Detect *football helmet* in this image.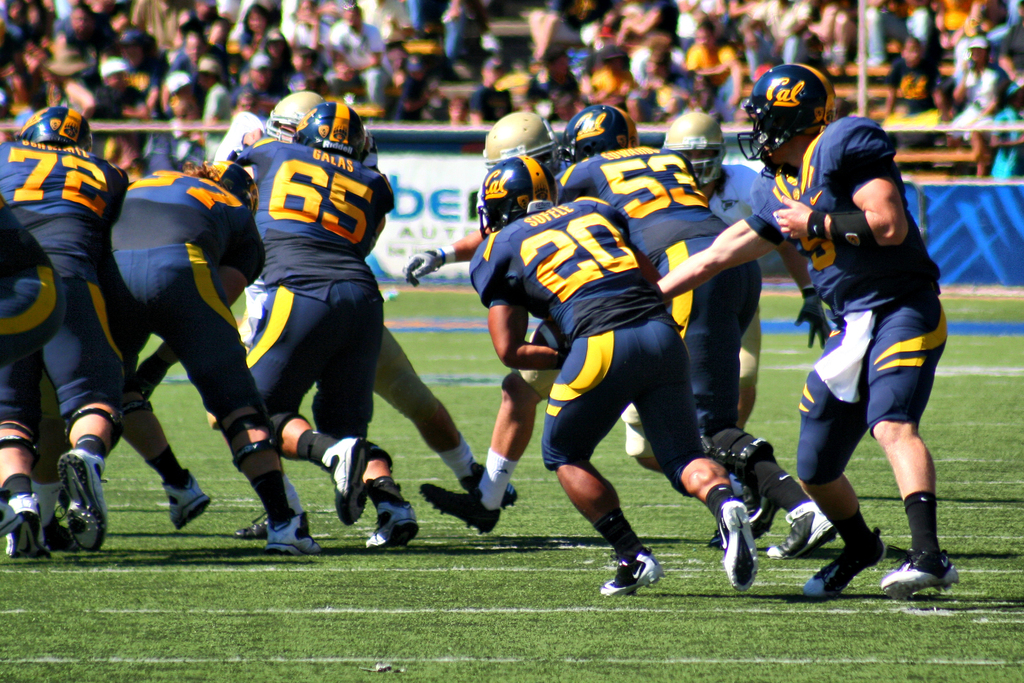
Detection: [19,109,96,150].
